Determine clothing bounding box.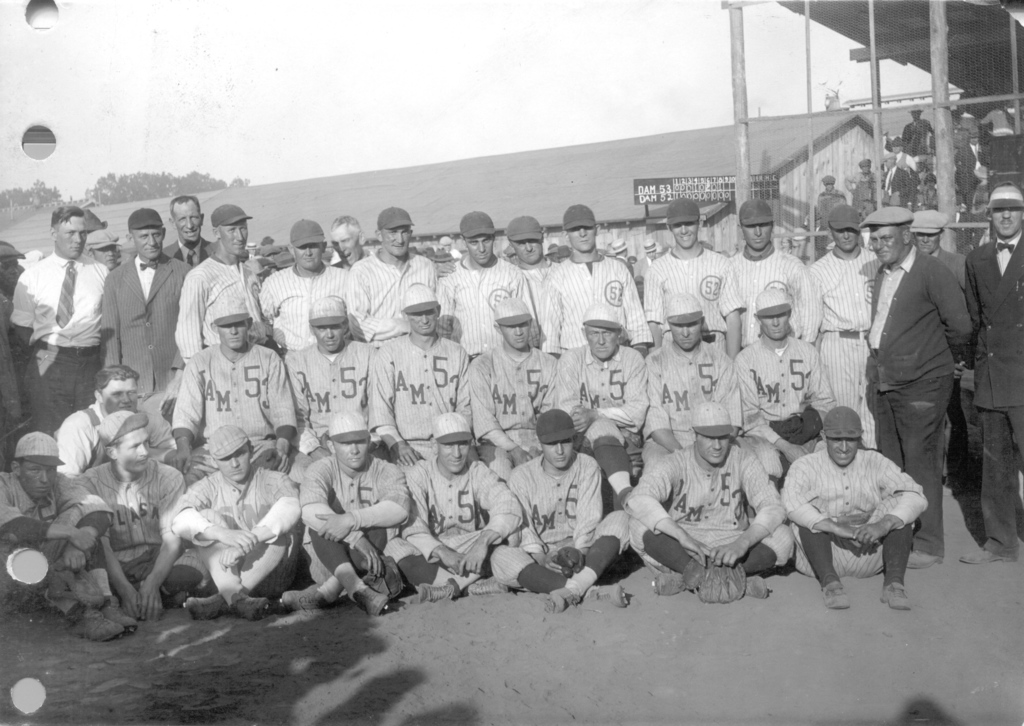
Determined: rect(881, 165, 908, 208).
